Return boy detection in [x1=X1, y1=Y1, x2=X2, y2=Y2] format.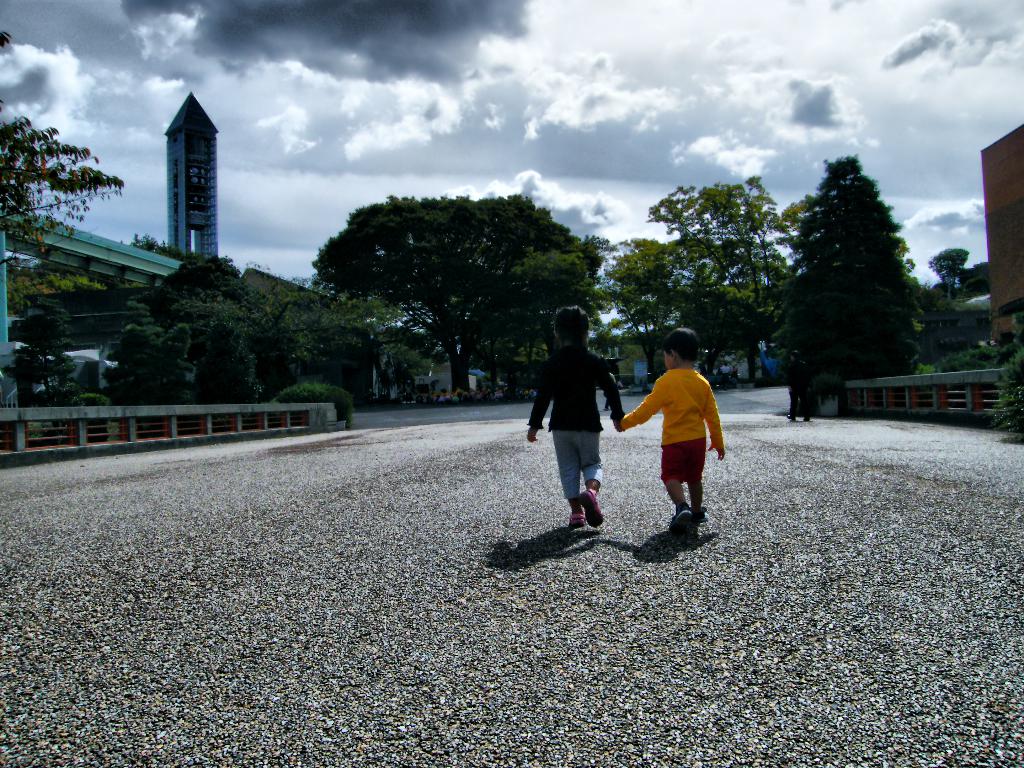
[x1=621, y1=328, x2=737, y2=548].
